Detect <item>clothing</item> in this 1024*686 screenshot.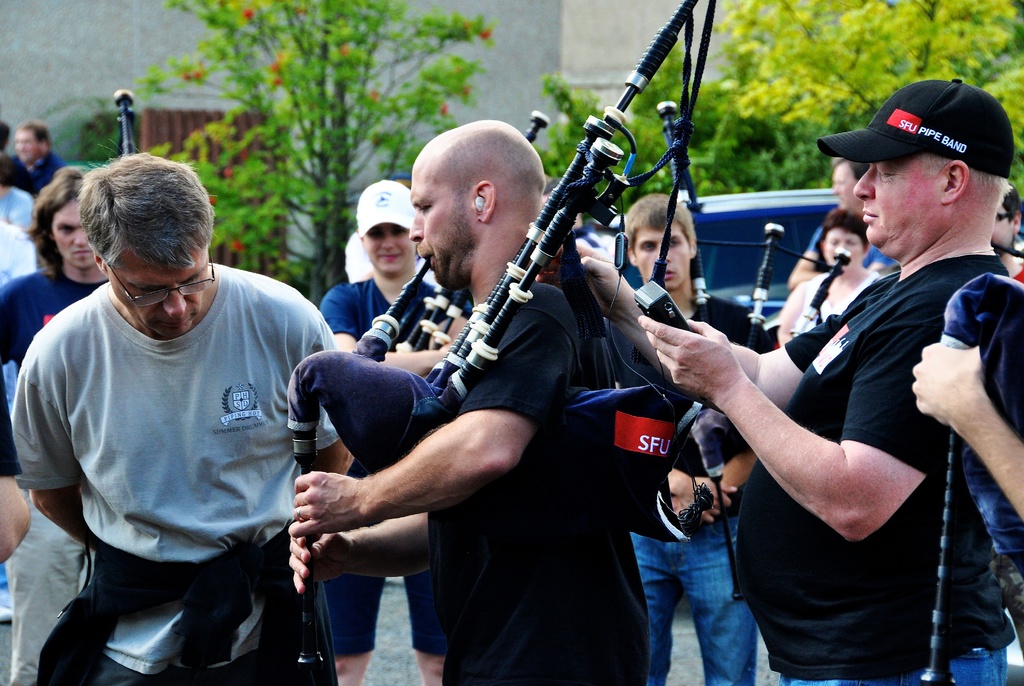
Detection: <bbox>426, 285, 656, 679</bbox>.
